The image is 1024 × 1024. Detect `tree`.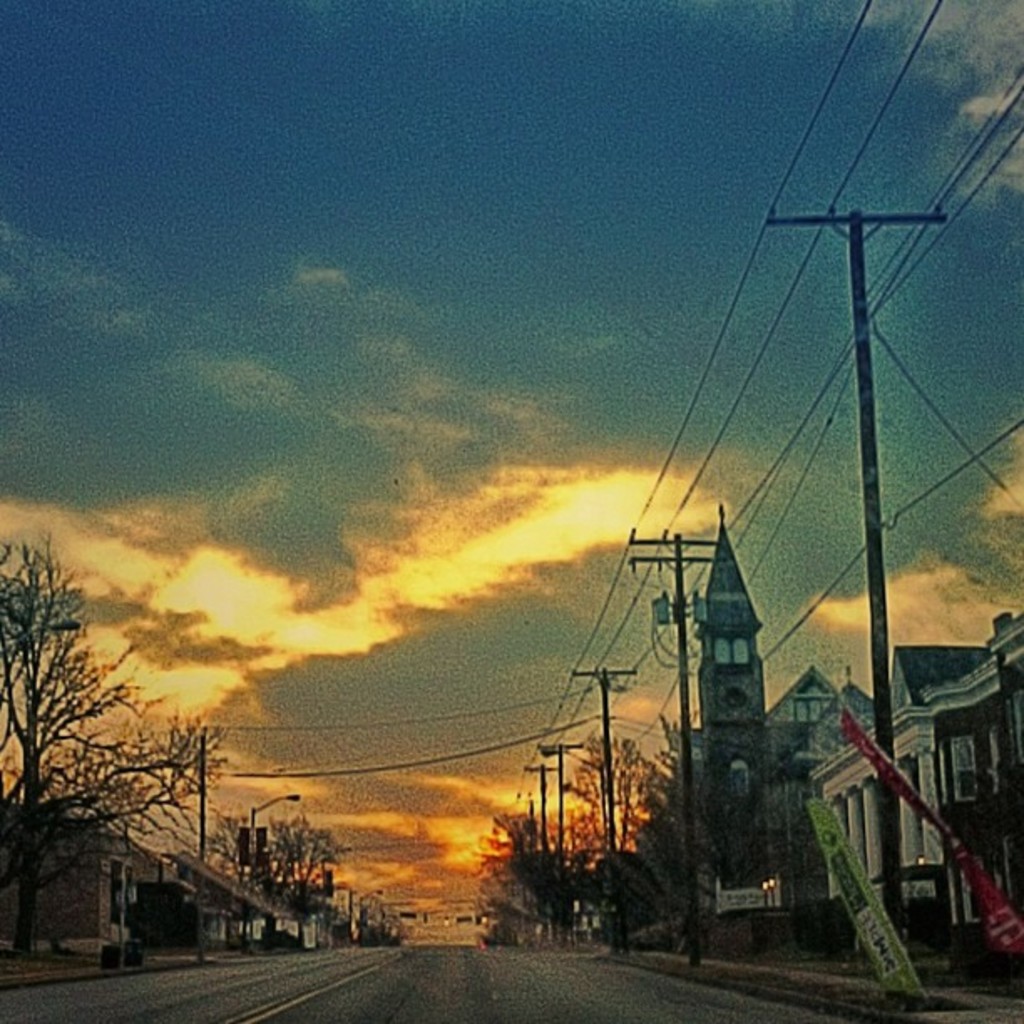
Detection: x1=218 y1=812 x2=350 y2=955.
